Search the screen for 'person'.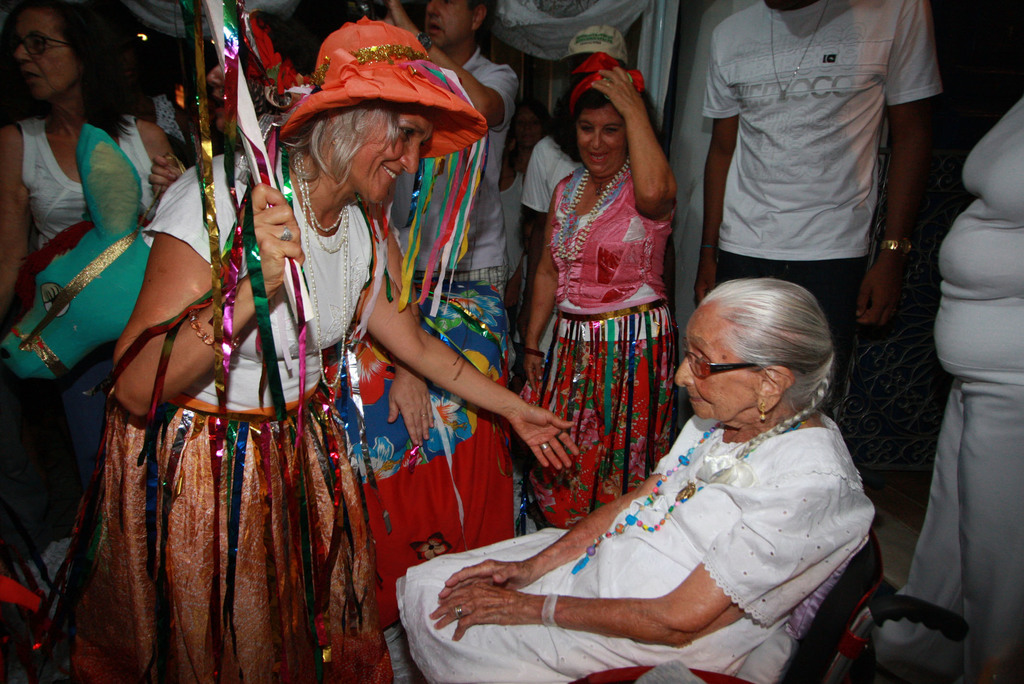
Found at left=104, top=28, right=586, bottom=683.
